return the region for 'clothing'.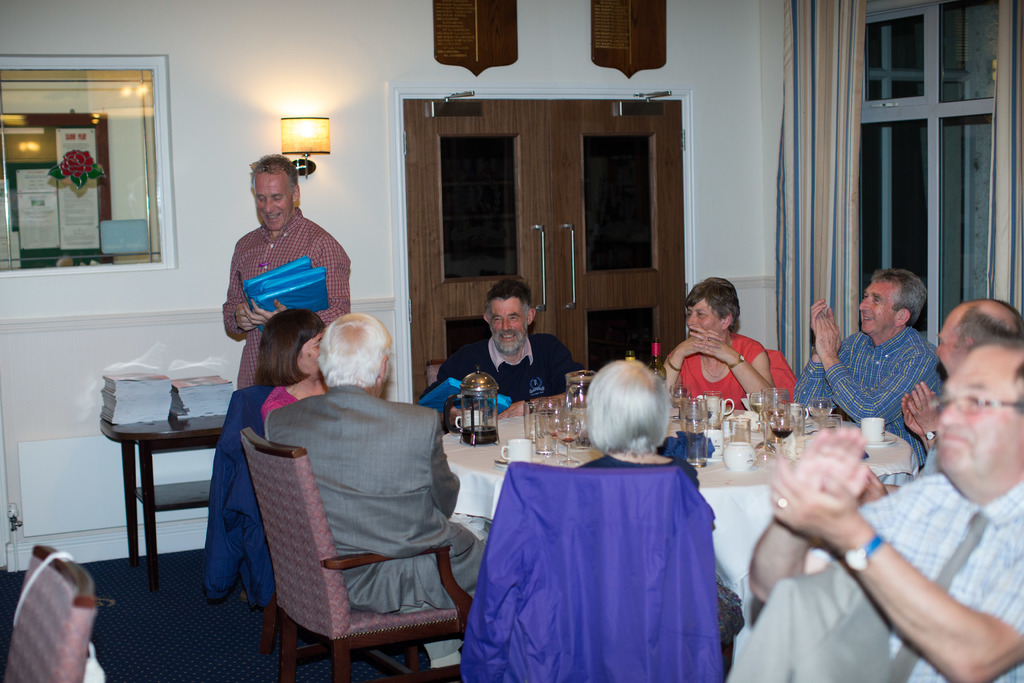
rect(790, 327, 938, 468).
